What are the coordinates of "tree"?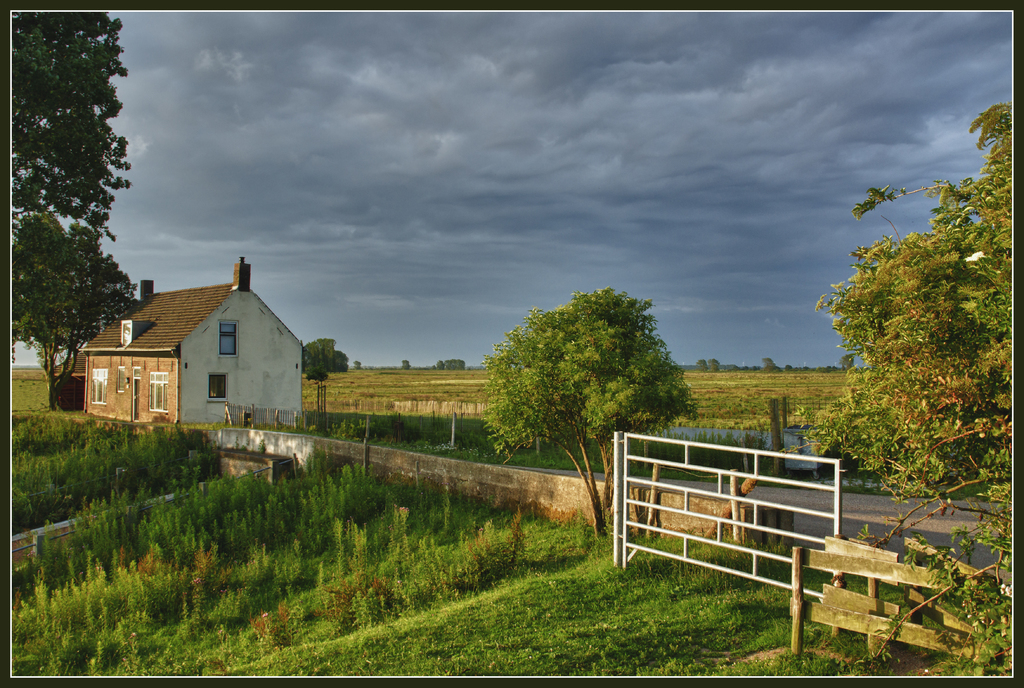
bbox=(697, 358, 708, 375).
